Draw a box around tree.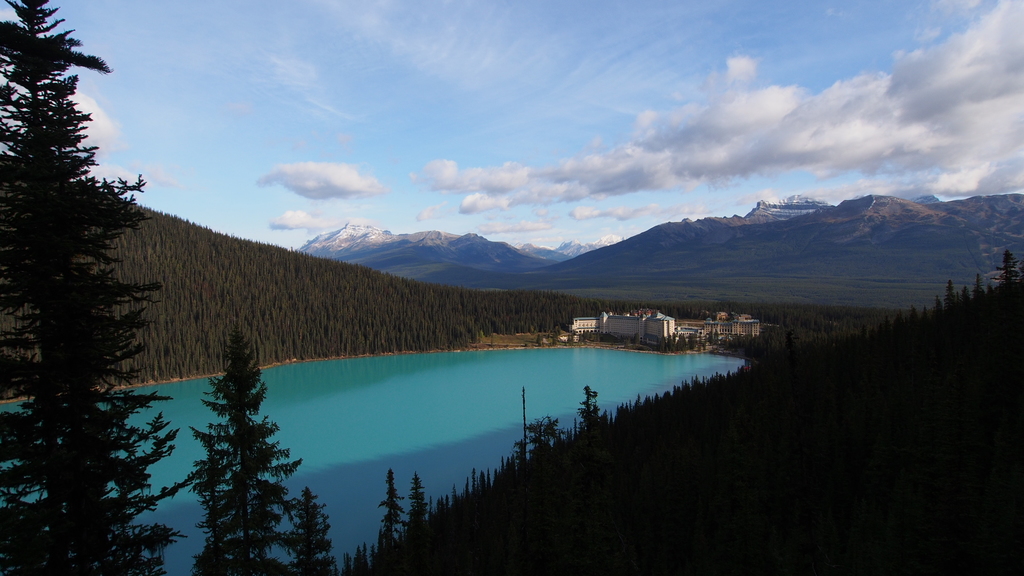
[x1=520, y1=438, x2=524, y2=456].
